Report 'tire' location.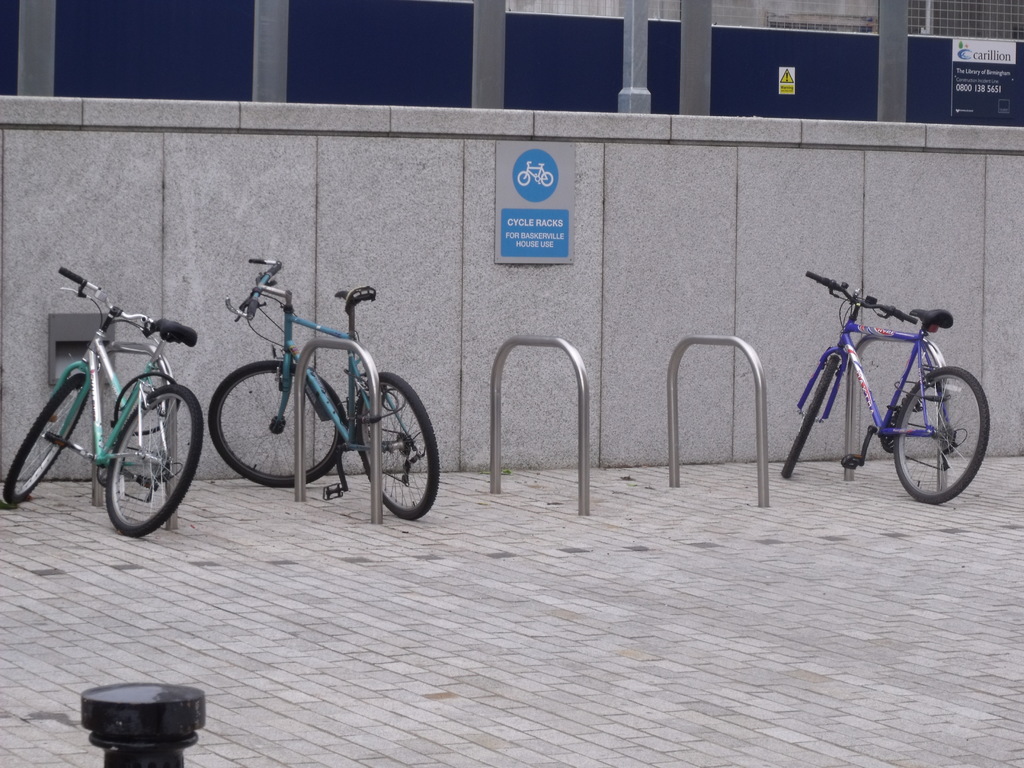
Report: (1,372,89,506).
